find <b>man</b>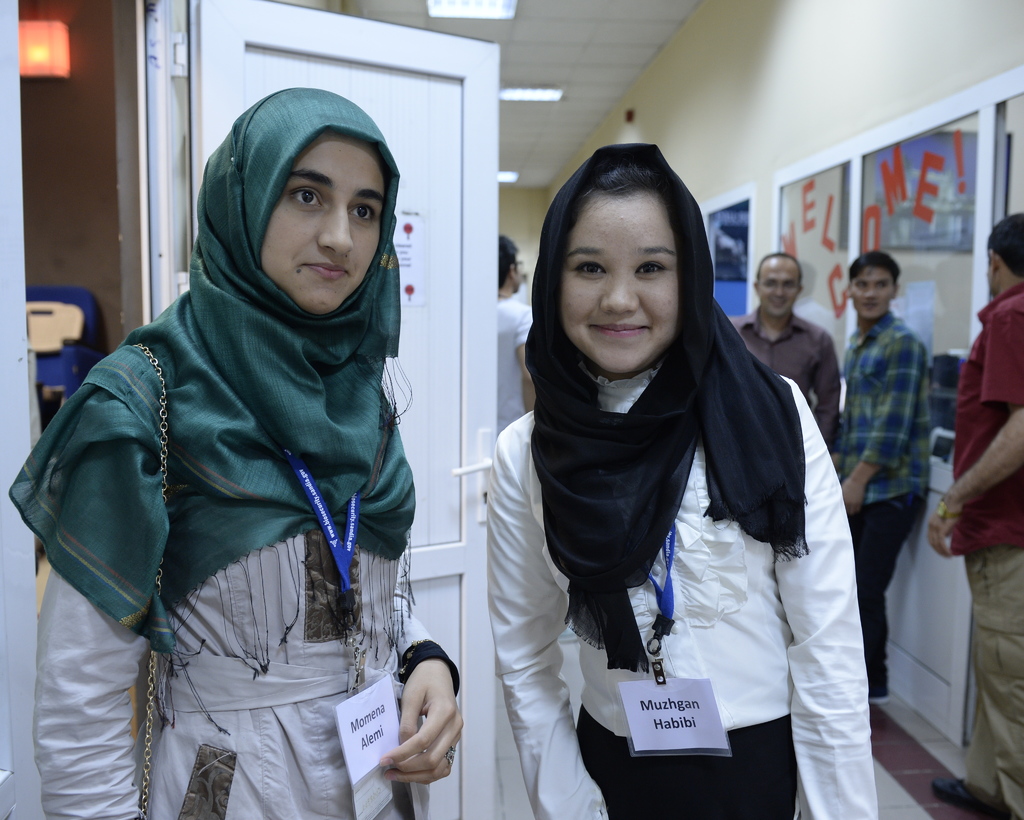
(725,252,844,446)
